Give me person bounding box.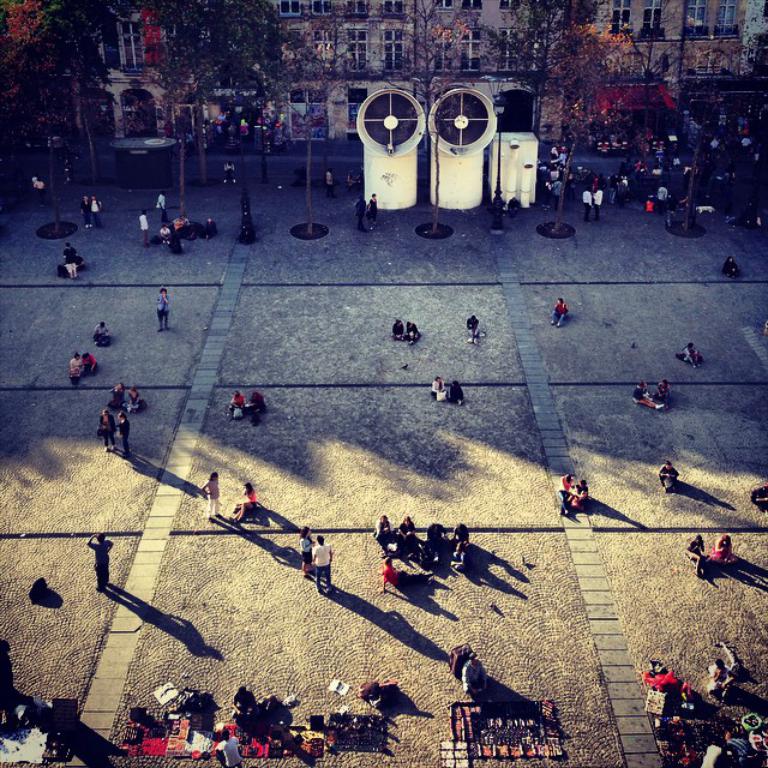
(0, 638, 13, 707).
